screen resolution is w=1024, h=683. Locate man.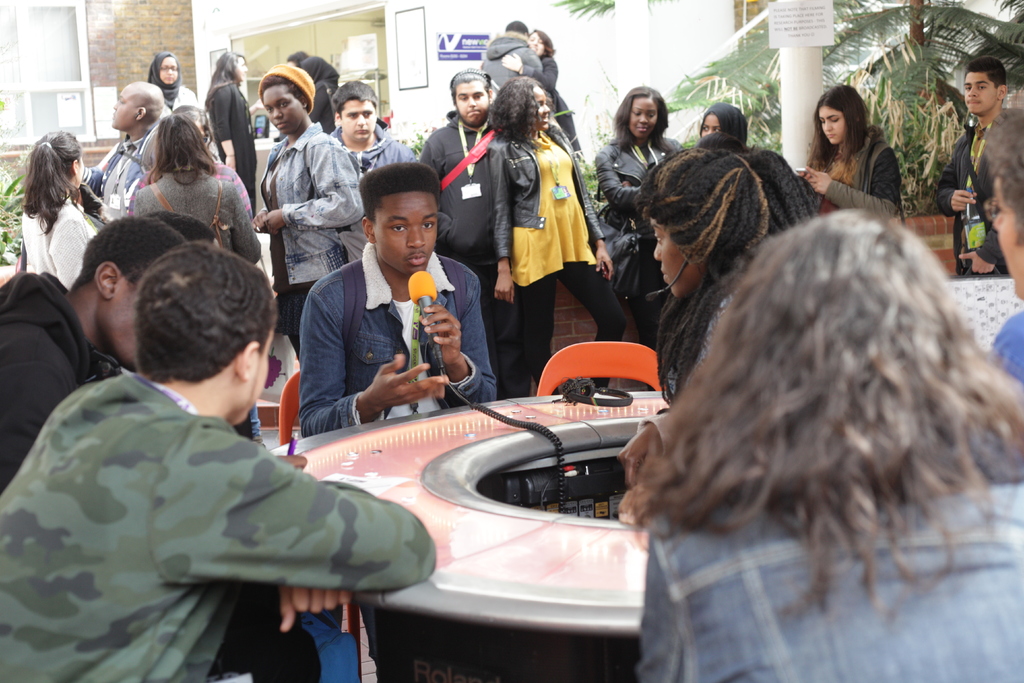
pyautogui.locateOnScreen(479, 21, 544, 89).
